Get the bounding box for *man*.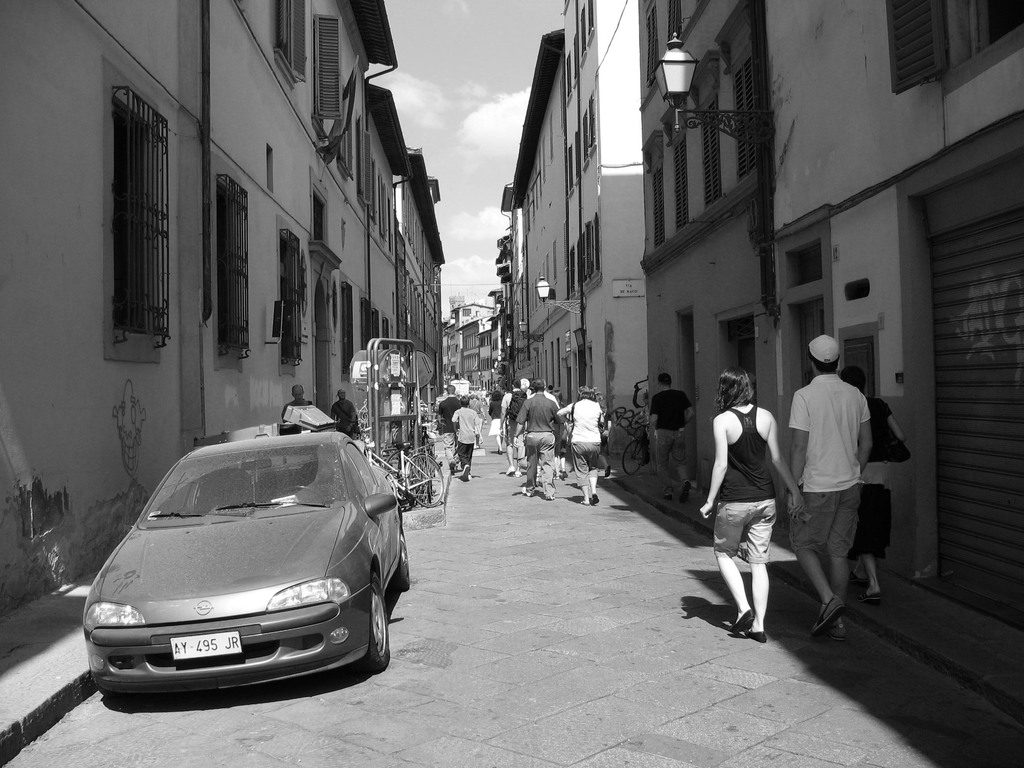
l=437, t=387, r=465, b=472.
